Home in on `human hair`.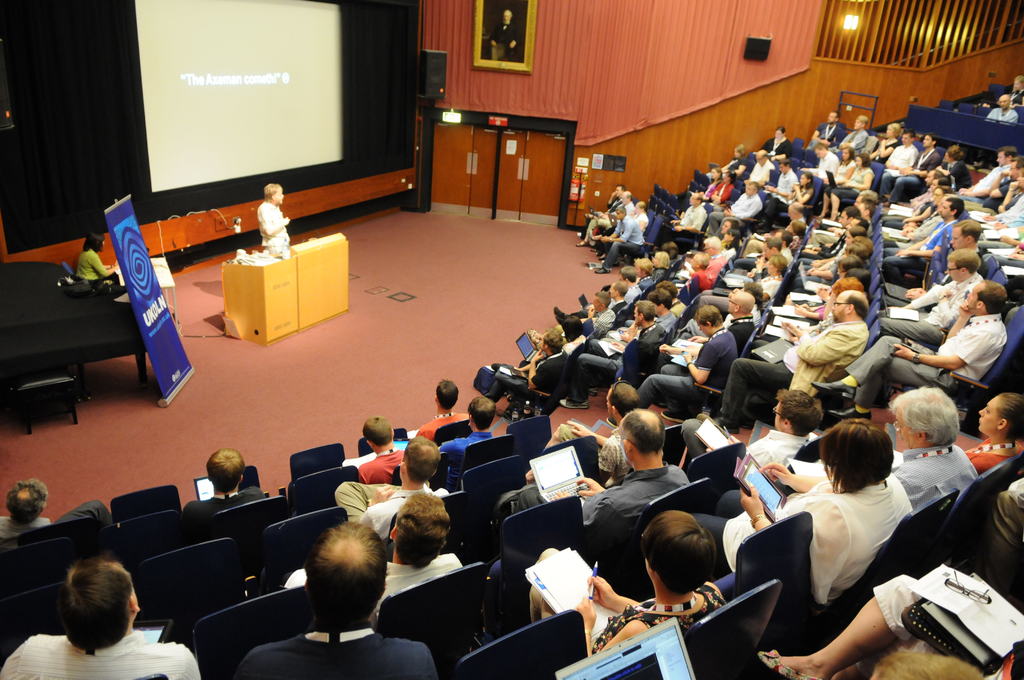
Homed in at <region>400, 435, 442, 482</region>.
